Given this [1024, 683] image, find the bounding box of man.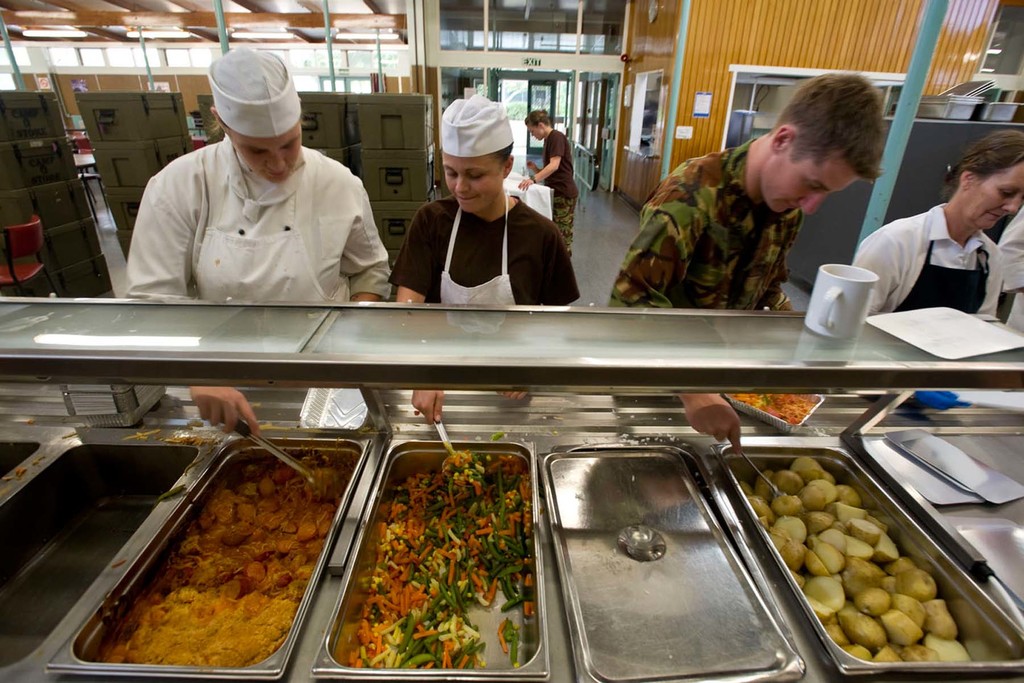
[606, 76, 888, 456].
